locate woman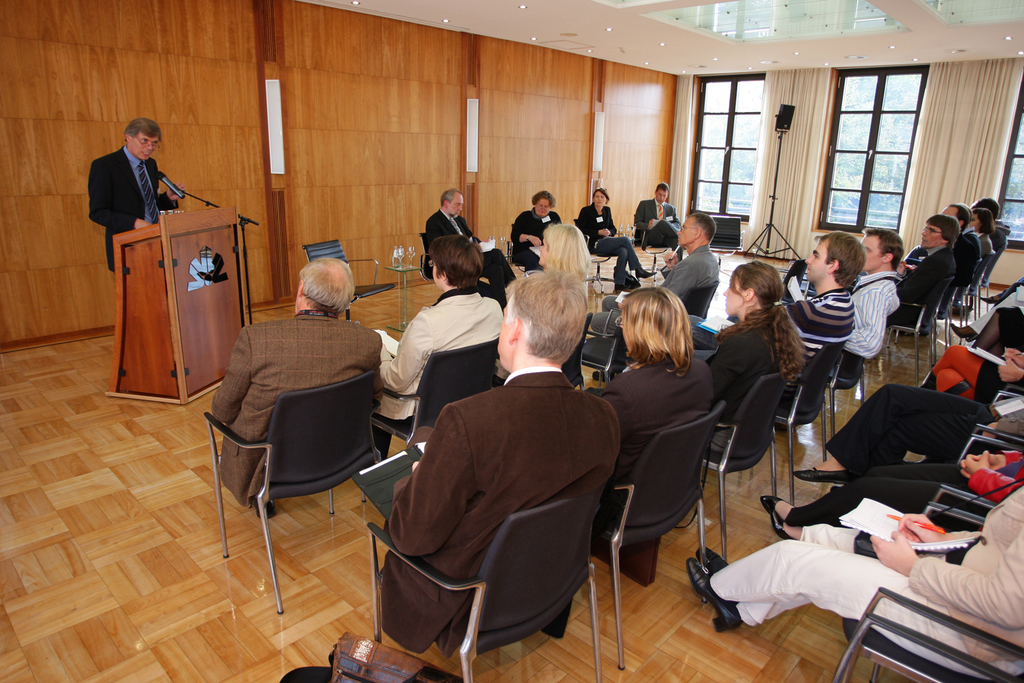
pyautogui.locateOnScreen(595, 287, 735, 525)
